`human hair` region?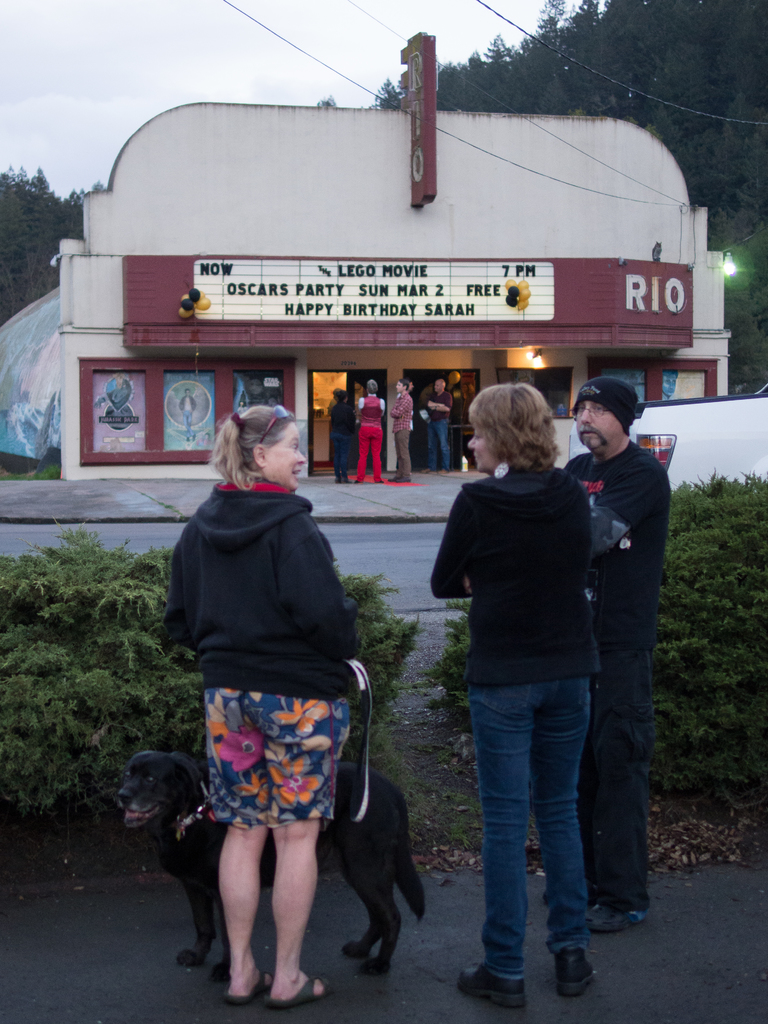
{"left": 206, "top": 406, "right": 297, "bottom": 495}
